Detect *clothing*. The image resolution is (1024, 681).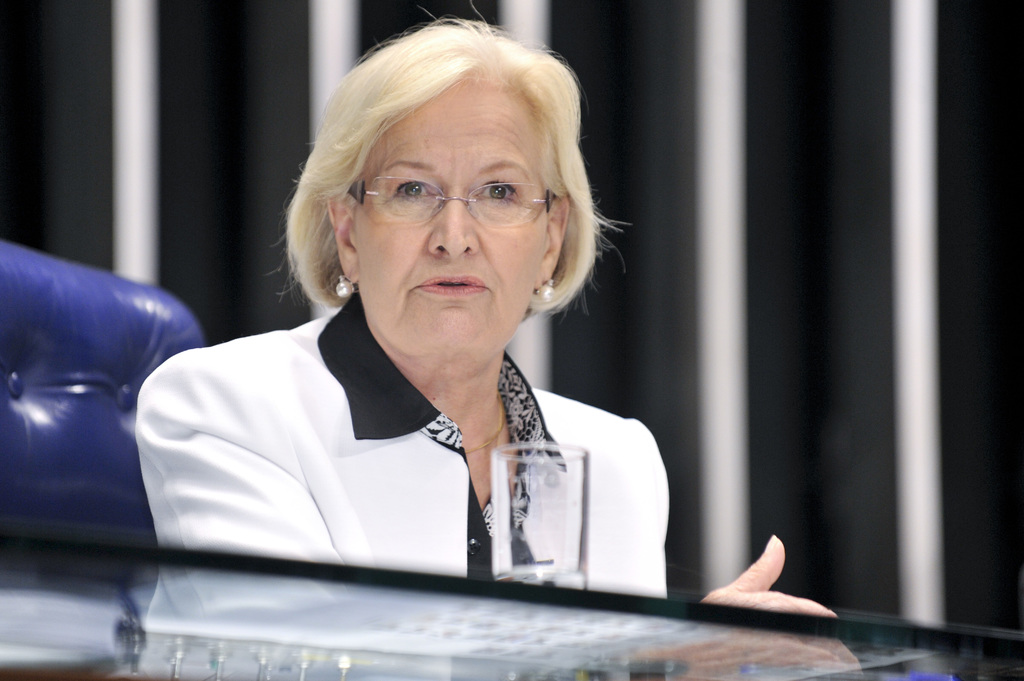
BBox(106, 282, 693, 599).
